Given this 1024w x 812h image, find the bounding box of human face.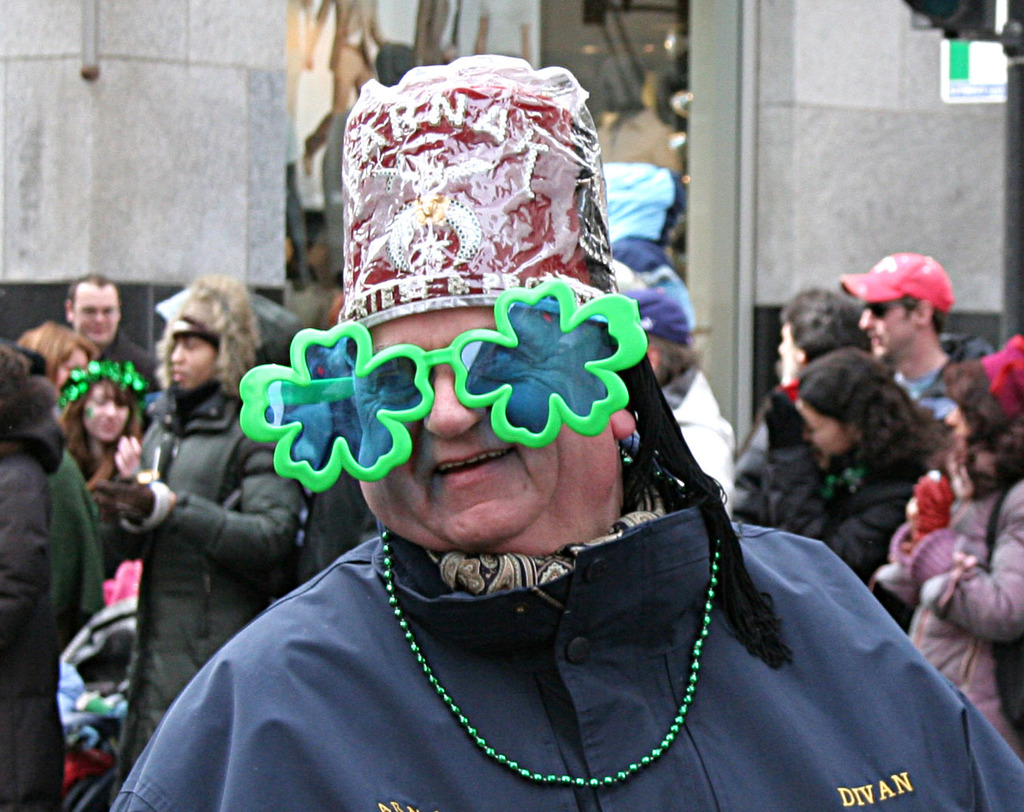
[x1=140, y1=323, x2=206, y2=376].
